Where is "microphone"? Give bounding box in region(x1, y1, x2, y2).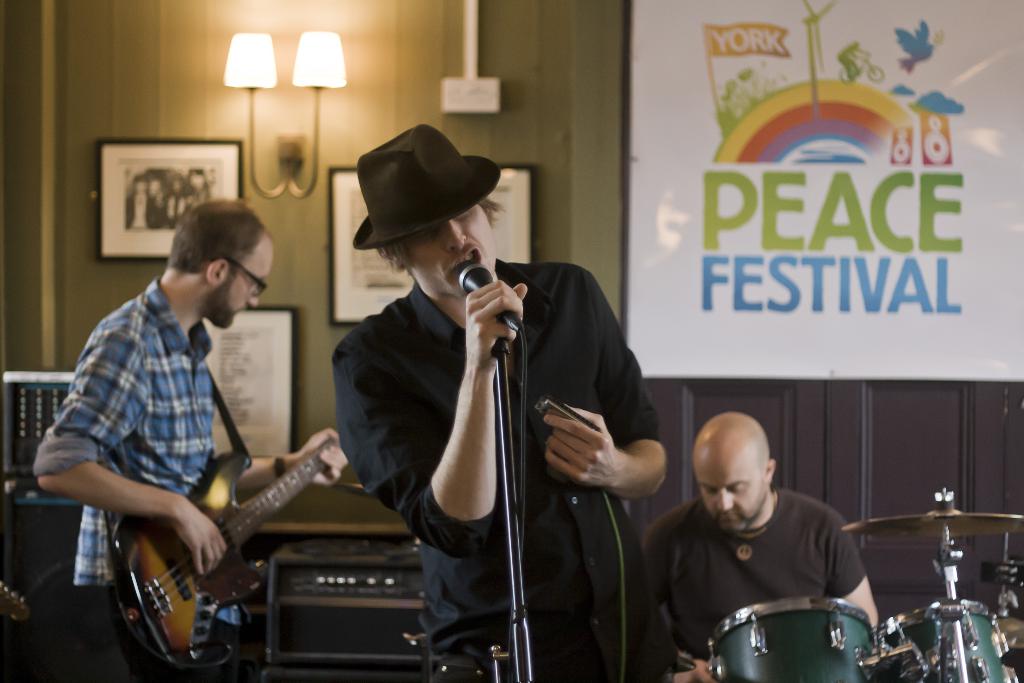
region(447, 253, 530, 343).
